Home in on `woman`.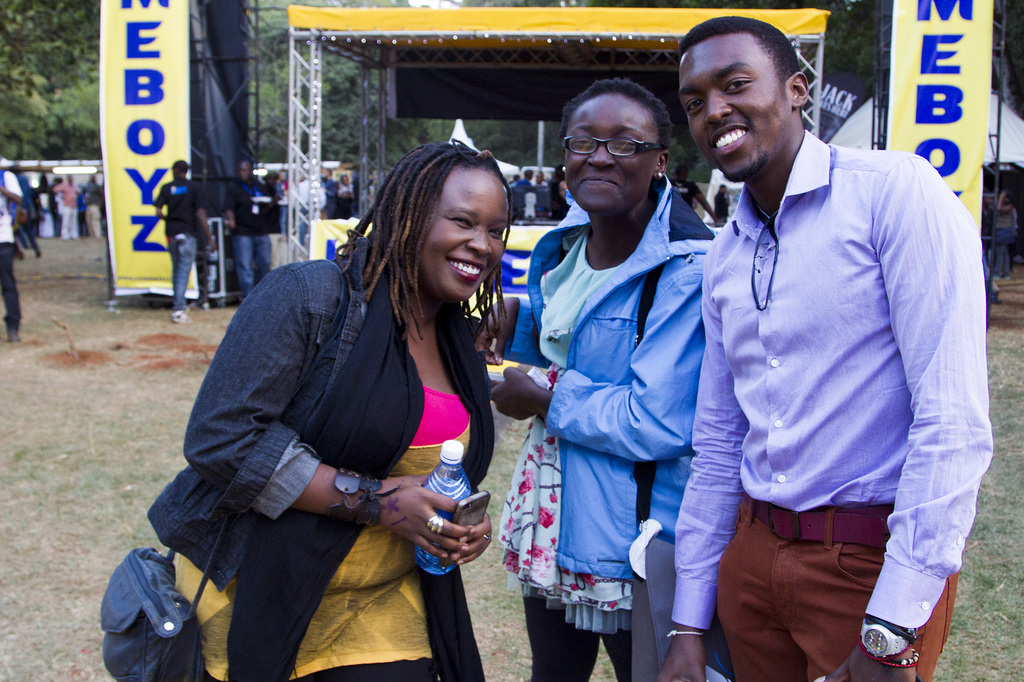
Homed in at BBox(145, 139, 495, 681).
